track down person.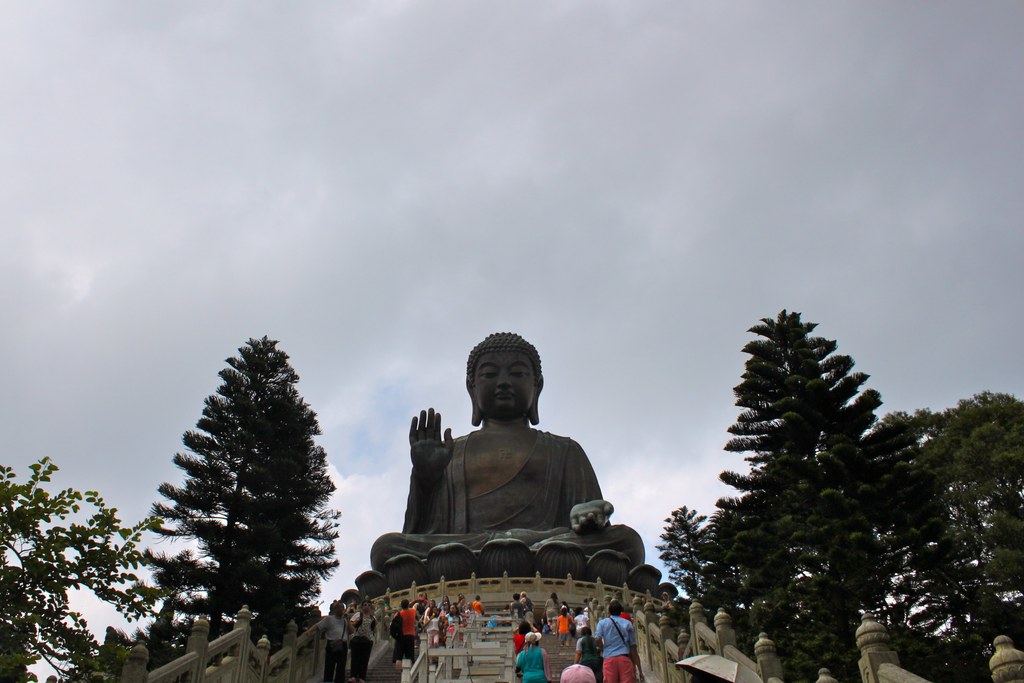
Tracked to detection(576, 629, 602, 679).
